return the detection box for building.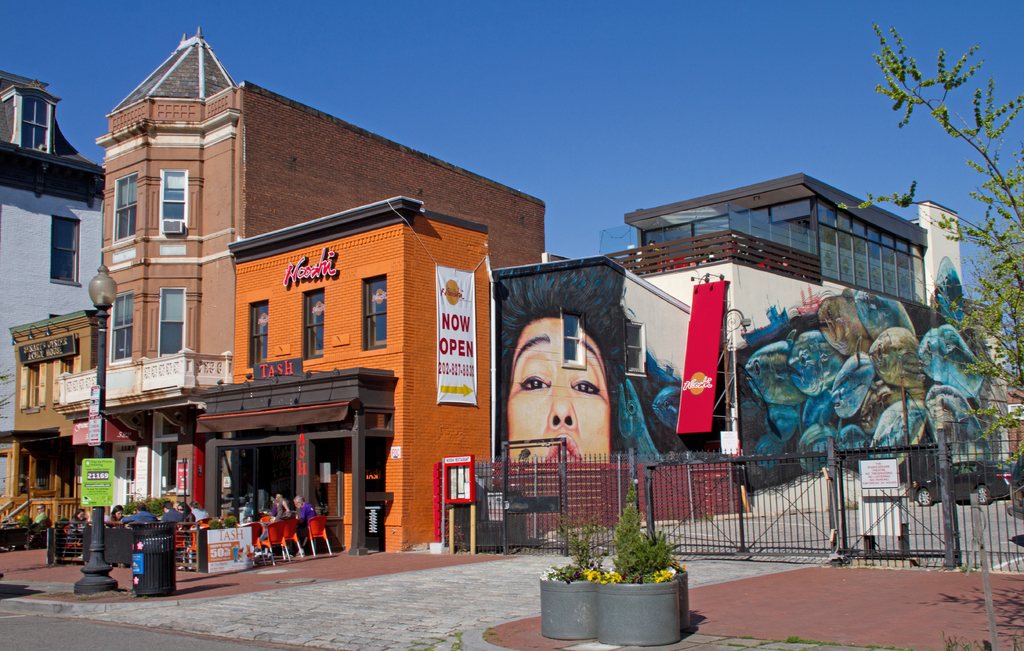
crop(490, 173, 1002, 538).
